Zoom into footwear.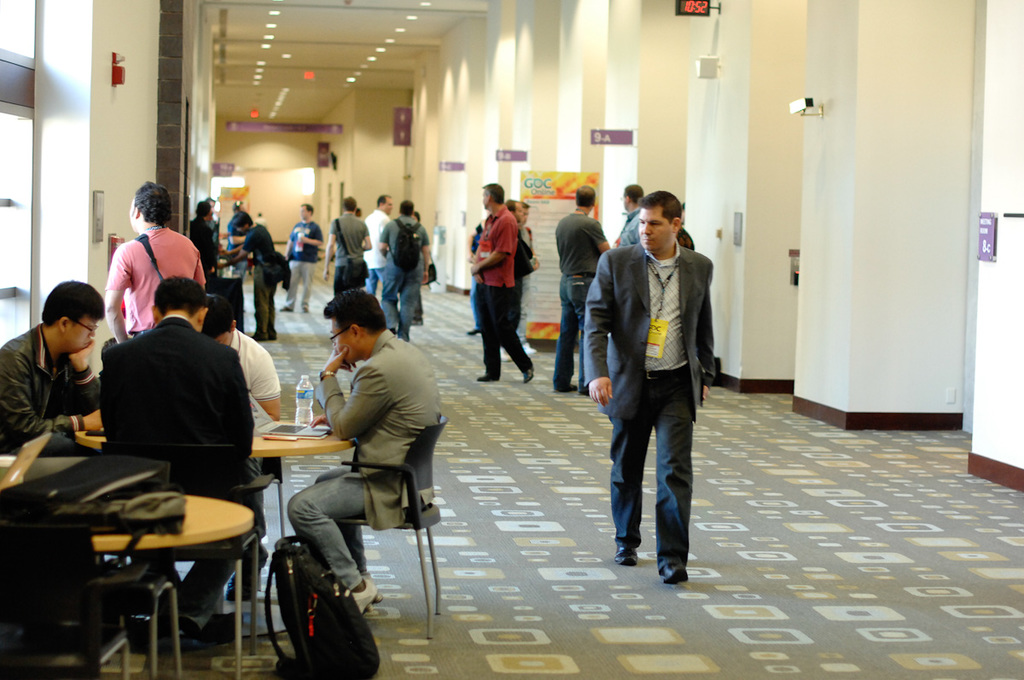
Zoom target: 284 305 294 311.
